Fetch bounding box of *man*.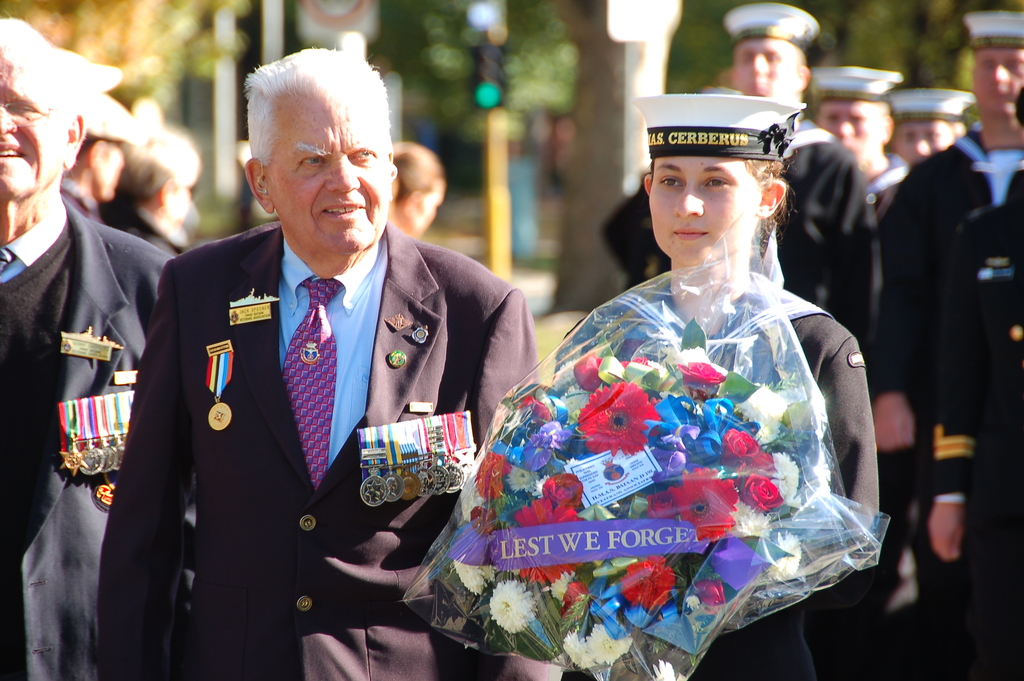
Bbox: Rect(91, 45, 531, 680).
